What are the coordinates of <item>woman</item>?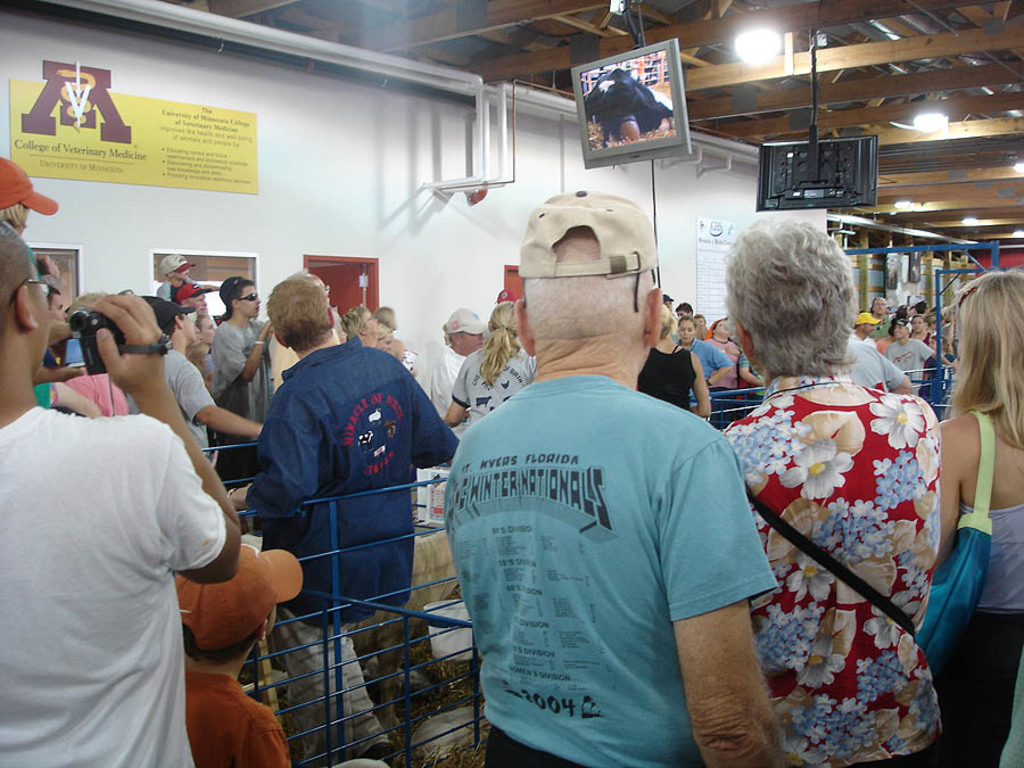
(440, 302, 532, 432).
